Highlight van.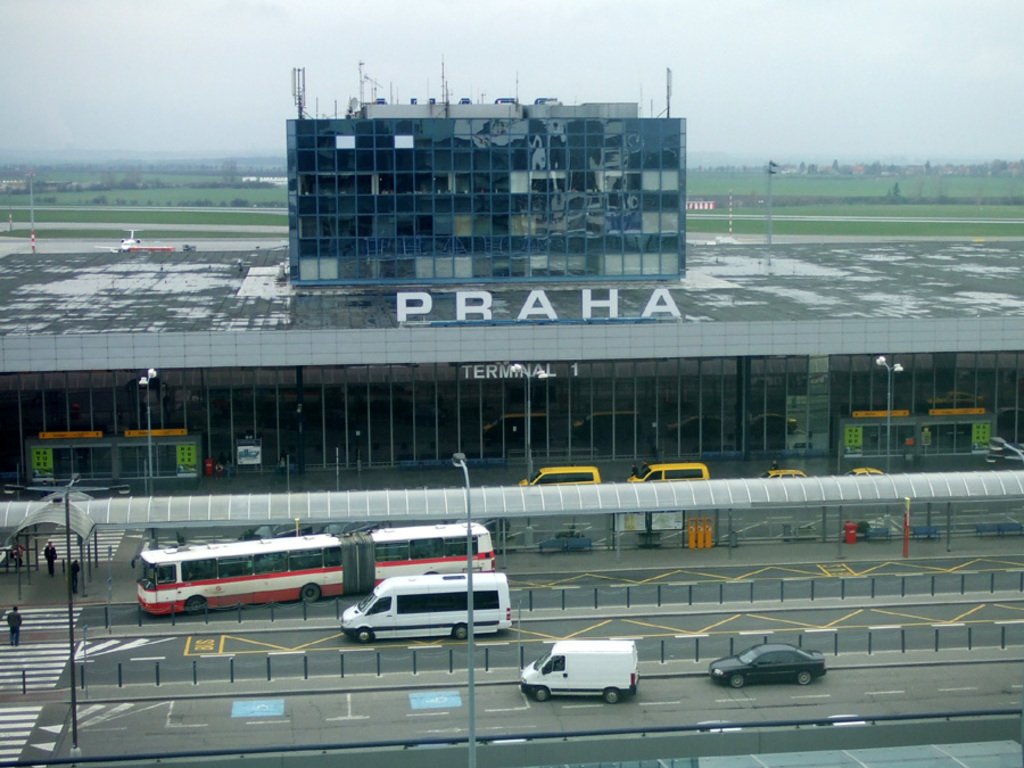
Highlighted region: locate(518, 638, 643, 701).
